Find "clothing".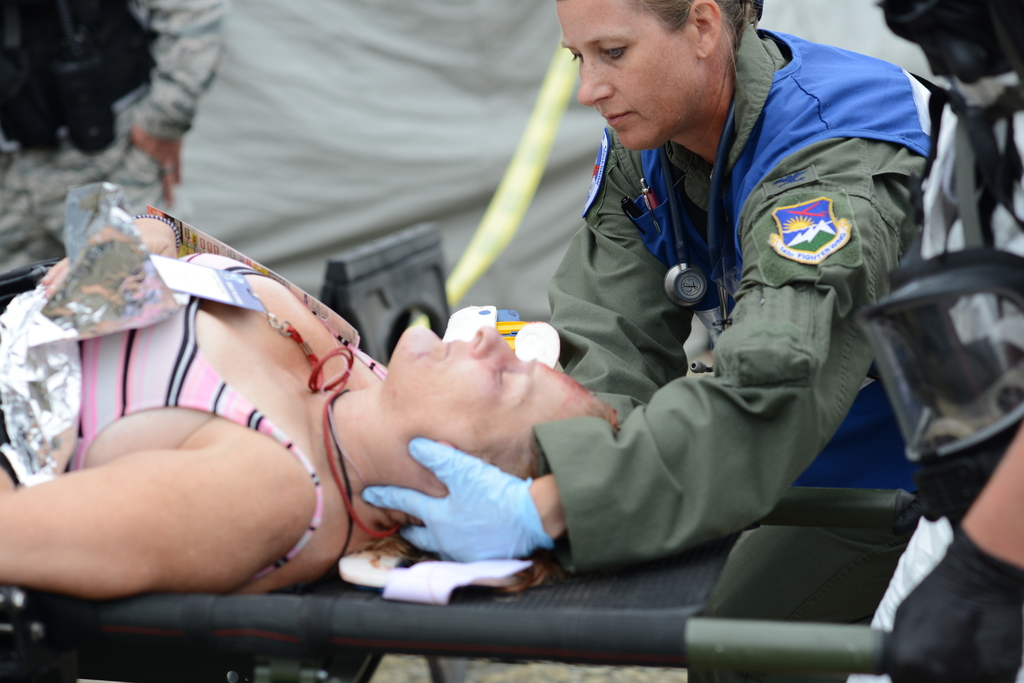
bbox=(0, 238, 385, 596).
